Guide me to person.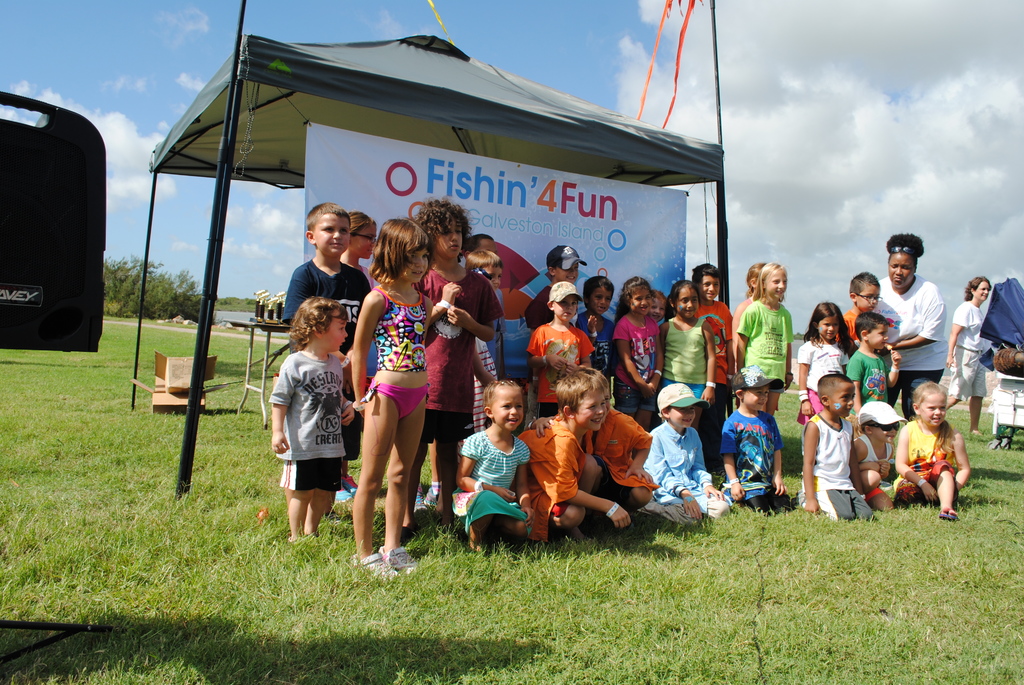
Guidance: [left=840, top=269, right=886, bottom=341].
